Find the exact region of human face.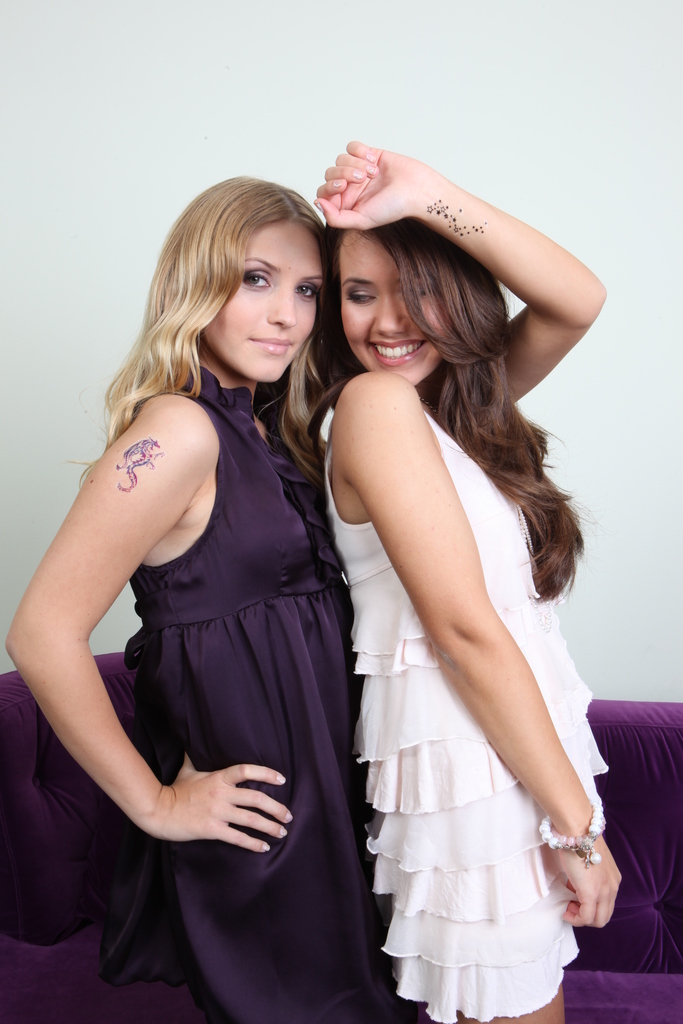
Exact region: detection(203, 225, 329, 396).
